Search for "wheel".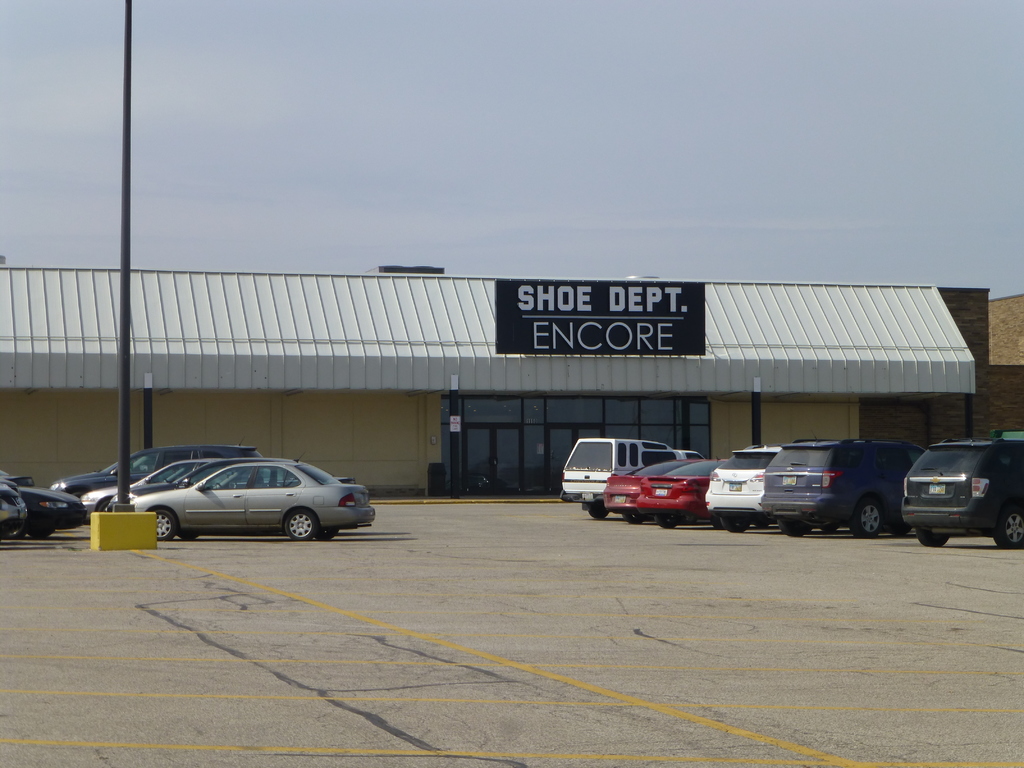
Found at x1=584 y1=502 x2=608 y2=520.
